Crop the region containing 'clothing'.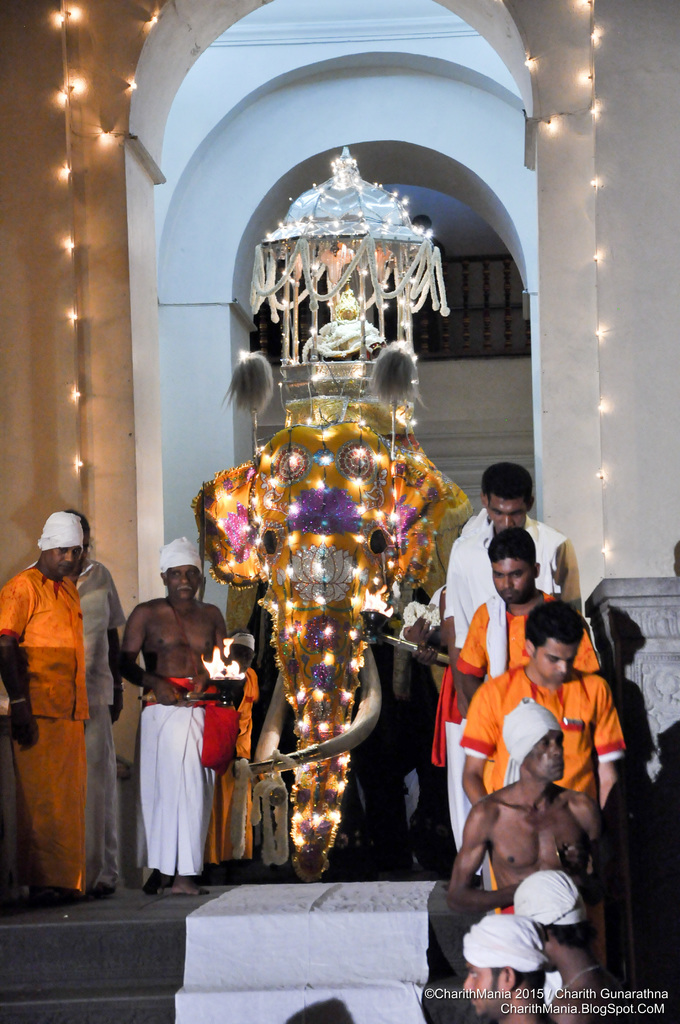
Crop region: (142, 683, 208, 868).
